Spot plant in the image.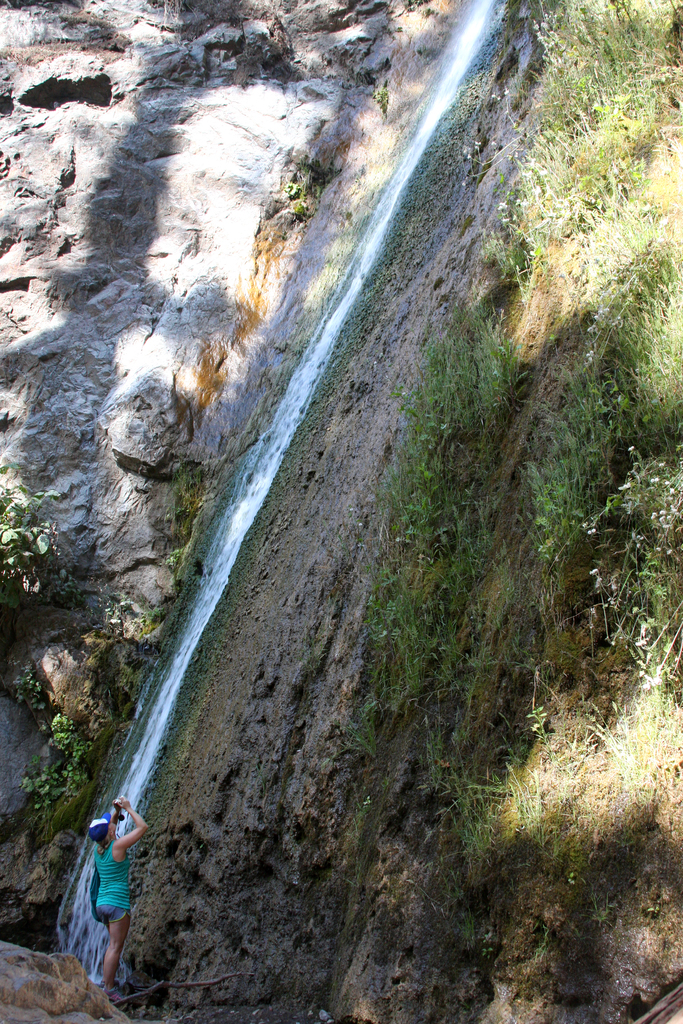
plant found at box(0, 655, 47, 711).
